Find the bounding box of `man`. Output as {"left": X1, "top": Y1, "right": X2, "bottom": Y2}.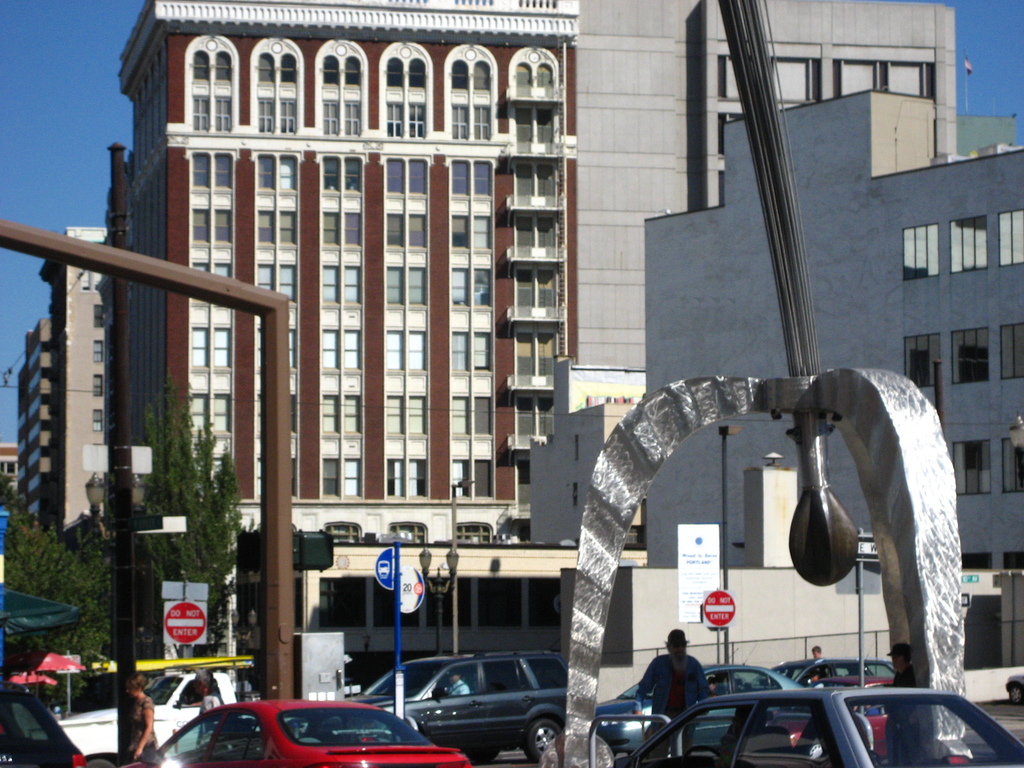
{"left": 883, "top": 644, "right": 917, "bottom": 762}.
